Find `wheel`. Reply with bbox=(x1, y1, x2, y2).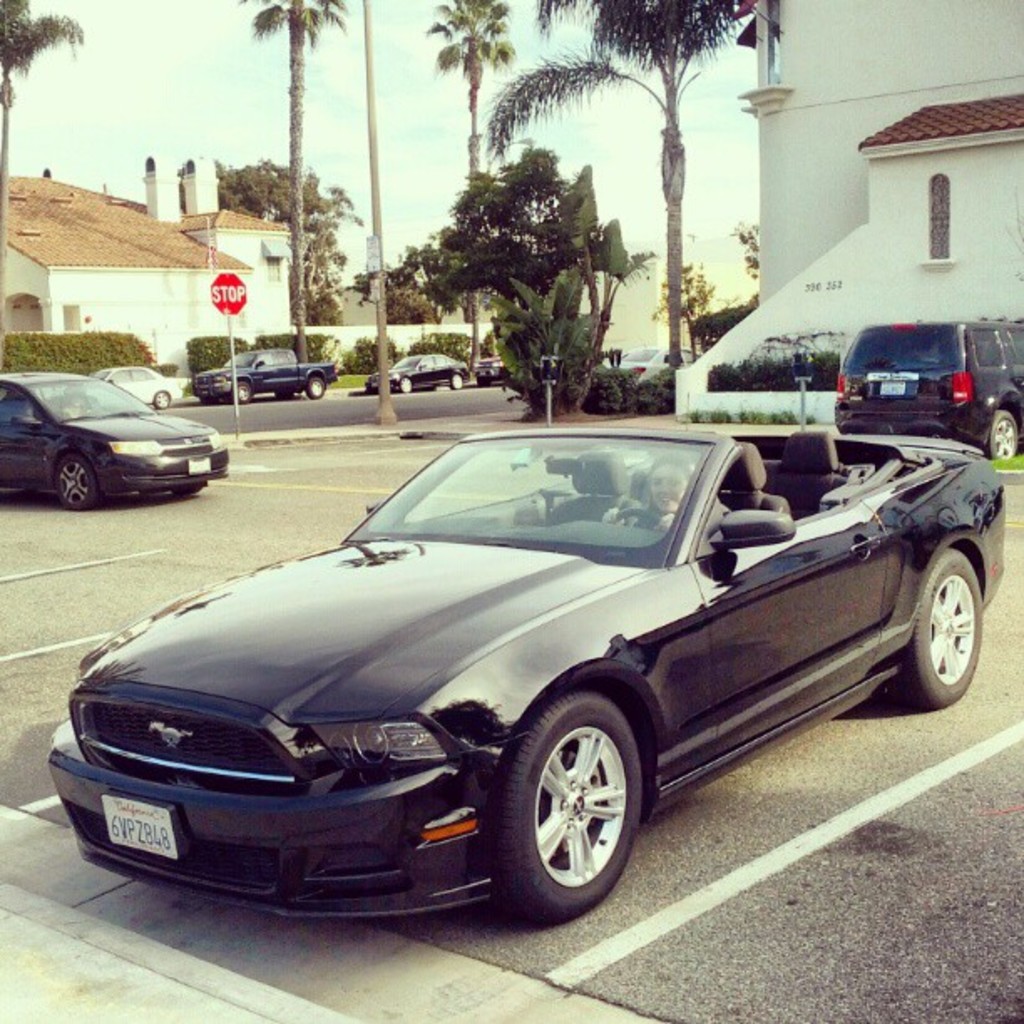
bbox=(231, 381, 251, 400).
